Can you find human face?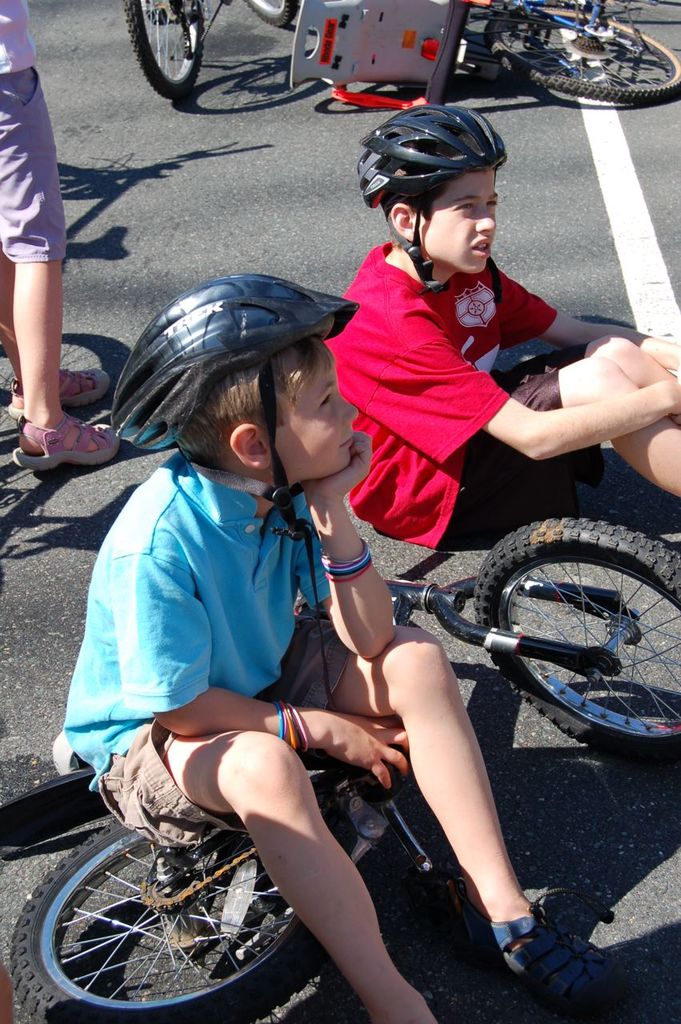
Yes, bounding box: <region>284, 357, 360, 472</region>.
